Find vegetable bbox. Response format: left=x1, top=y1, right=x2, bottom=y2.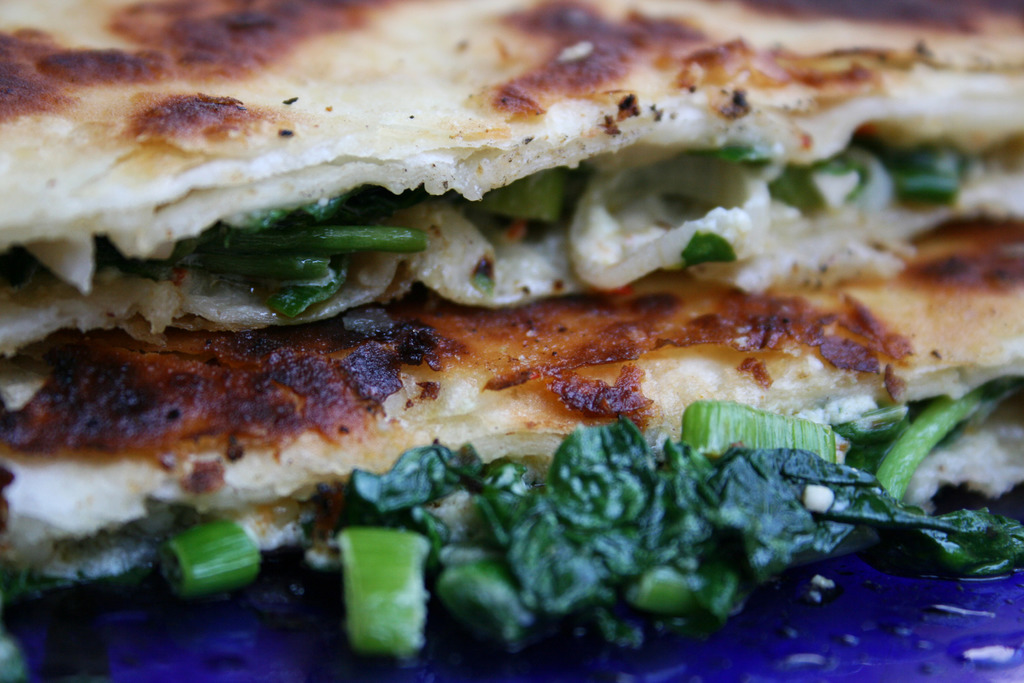
left=886, top=138, right=972, bottom=205.
